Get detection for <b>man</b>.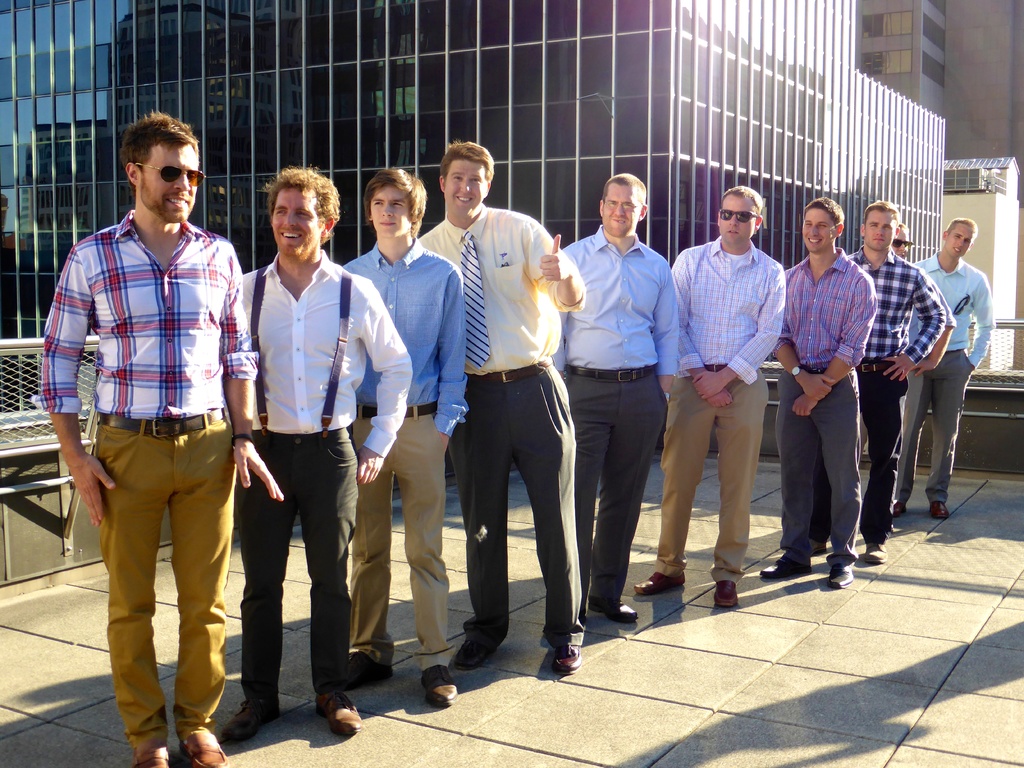
Detection: (x1=47, y1=109, x2=253, y2=735).
